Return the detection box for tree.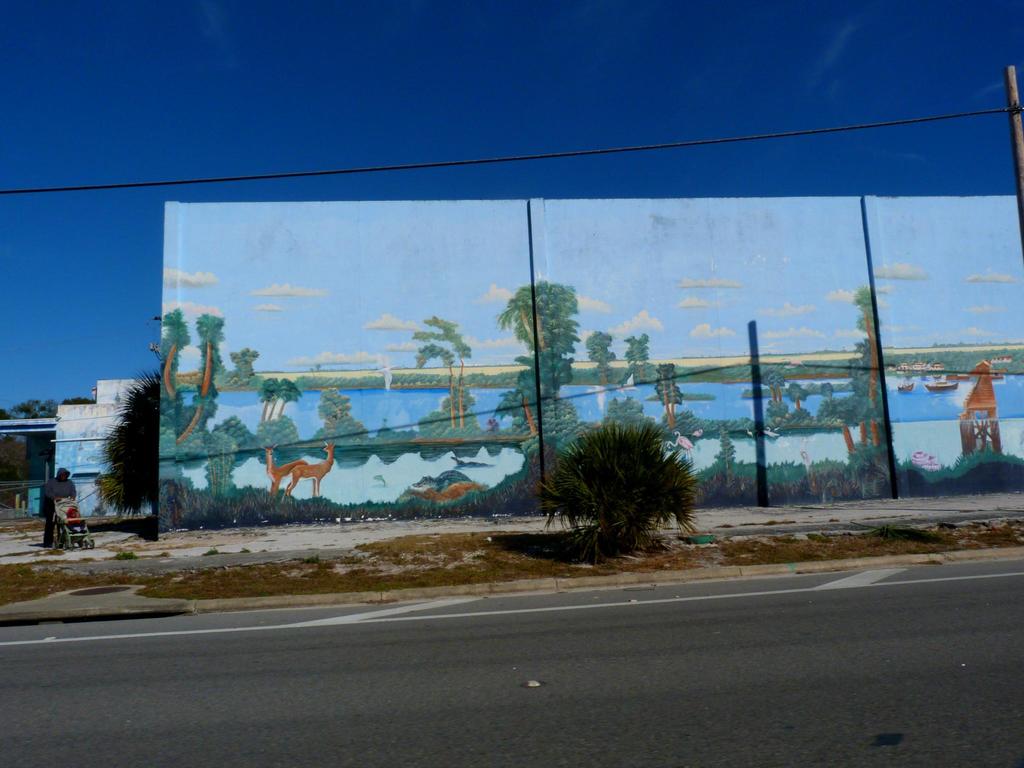
[x1=191, y1=312, x2=226, y2=398].
